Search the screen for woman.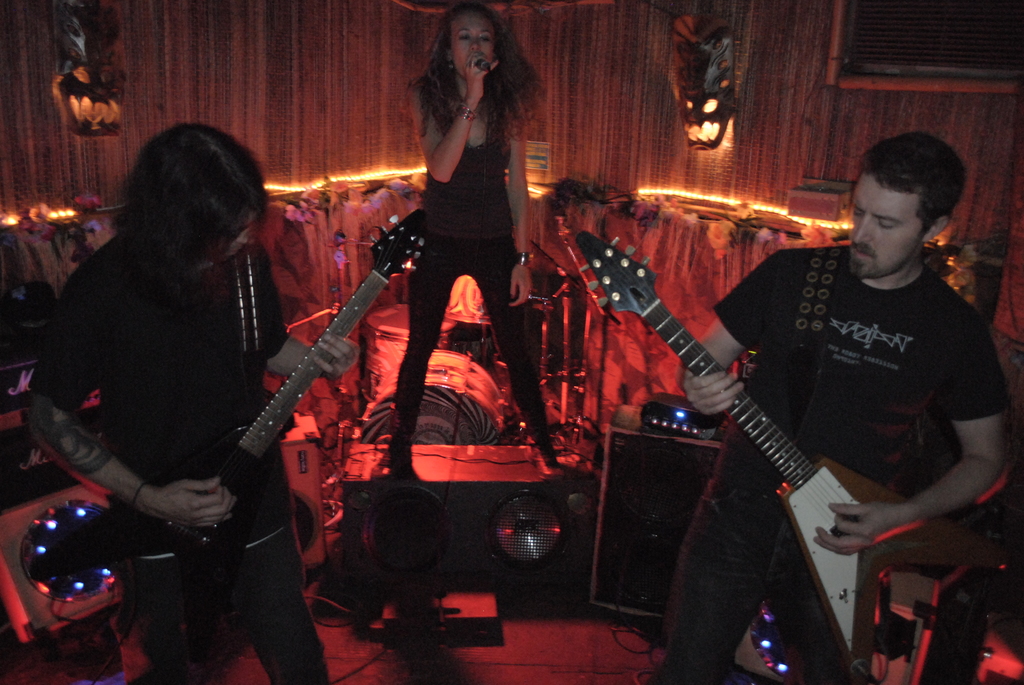
Found at (x1=372, y1=7, x2=550, y2=441).
